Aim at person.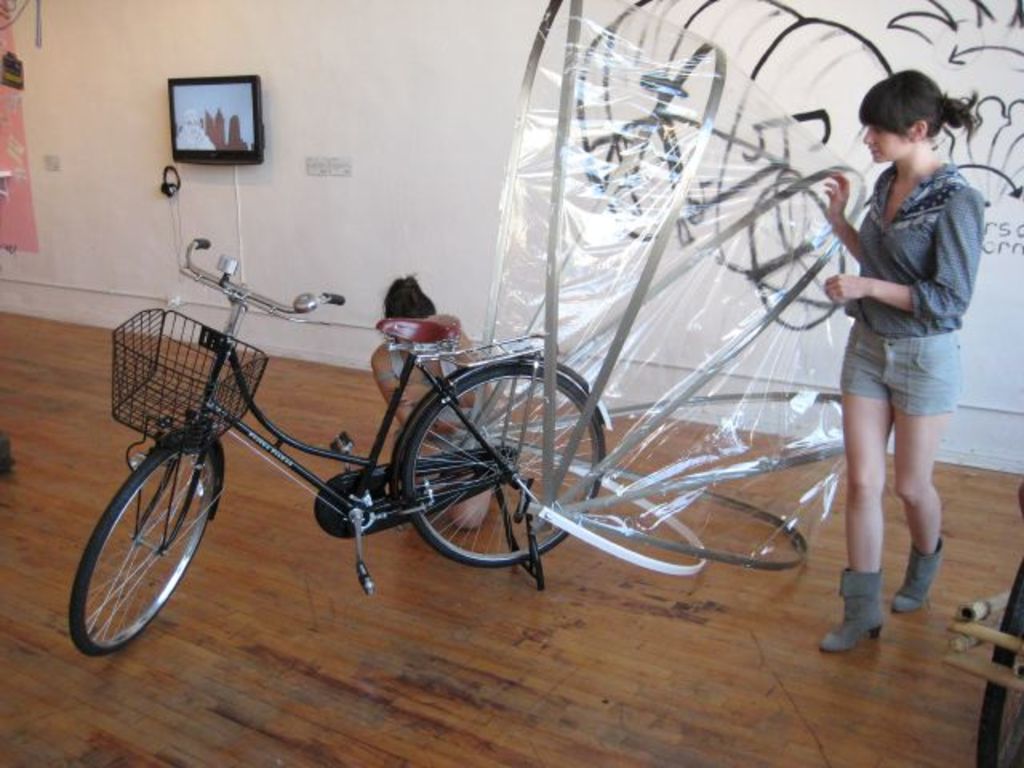
Aimed at (371, 274, 517, 530).
